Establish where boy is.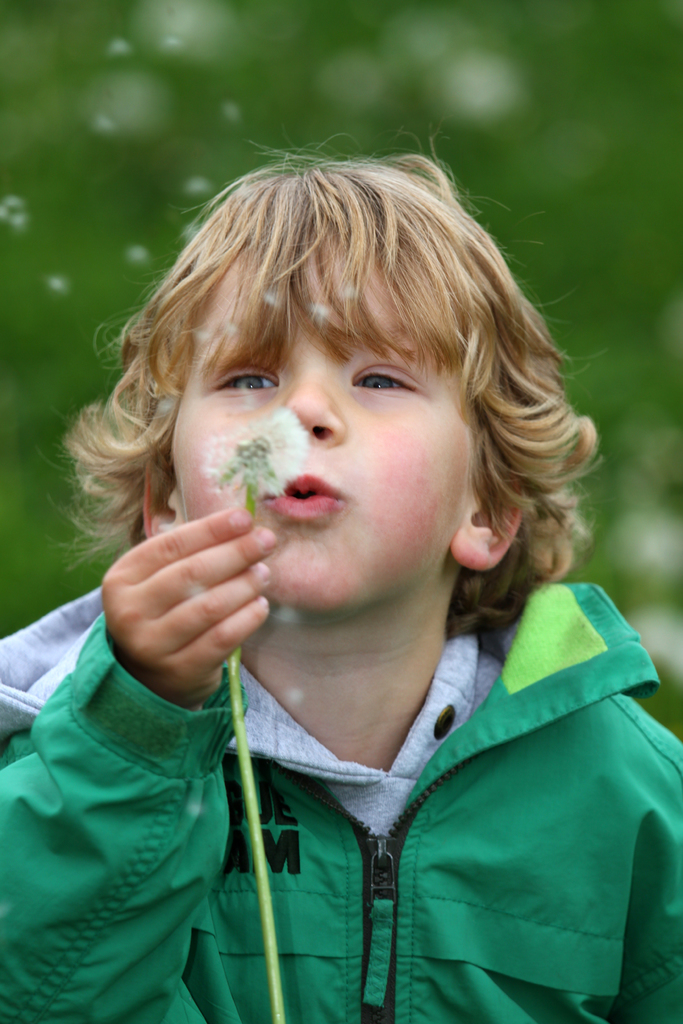
Established at left=1, top=144, right=682, bottom=1023.
